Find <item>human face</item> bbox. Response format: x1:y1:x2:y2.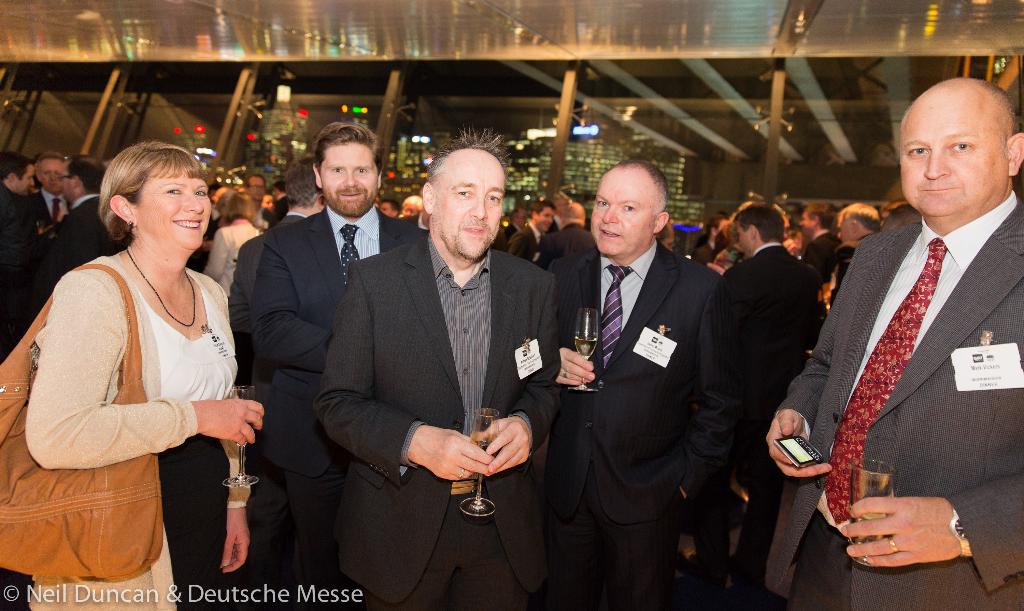
439:149:508:263.
